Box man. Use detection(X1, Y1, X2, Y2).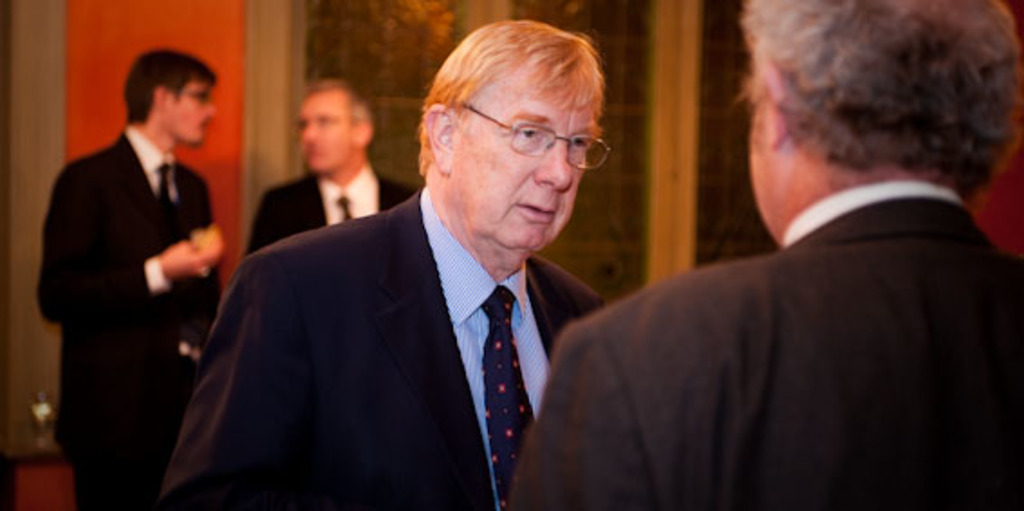
detection(238, 79, 428, 255).
